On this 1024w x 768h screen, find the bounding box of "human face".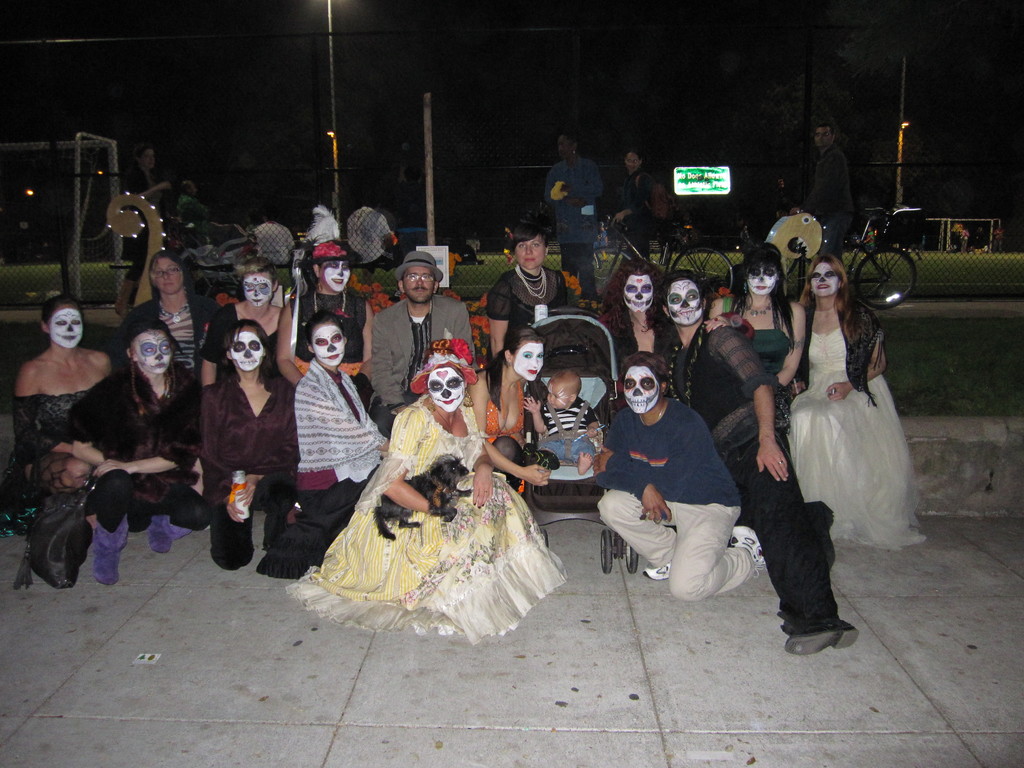
Bounding box: 397,263,432,301.
